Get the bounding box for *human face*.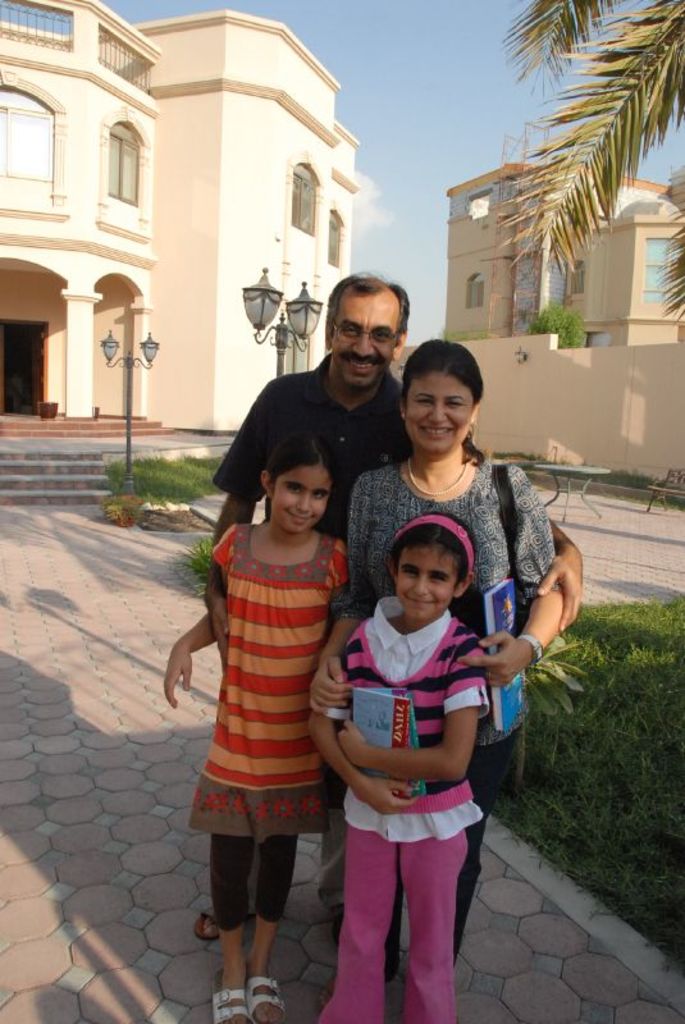
(x1=402, y1=547, x2=463, y2=623).
